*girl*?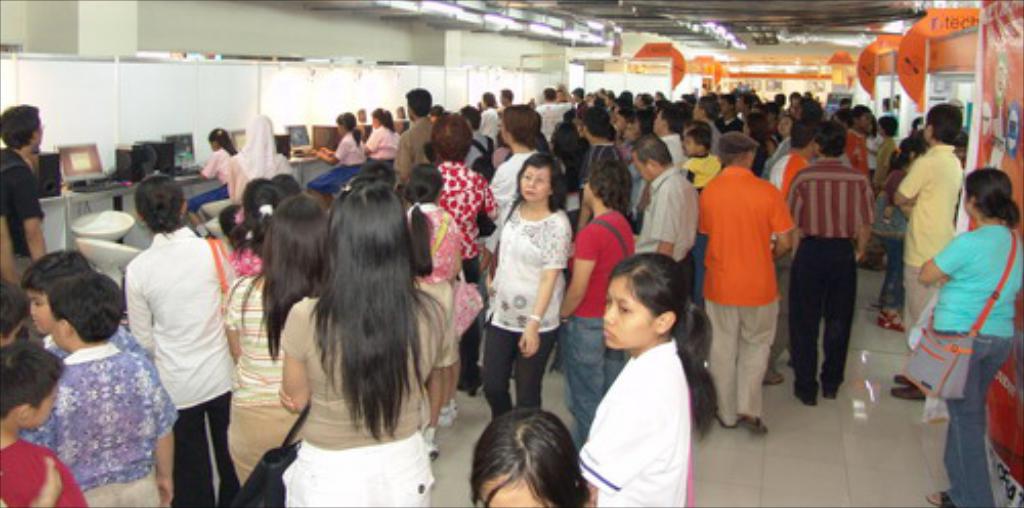
{"x1": 467, "y1": 406, "x2": 594, "y2": 506}
